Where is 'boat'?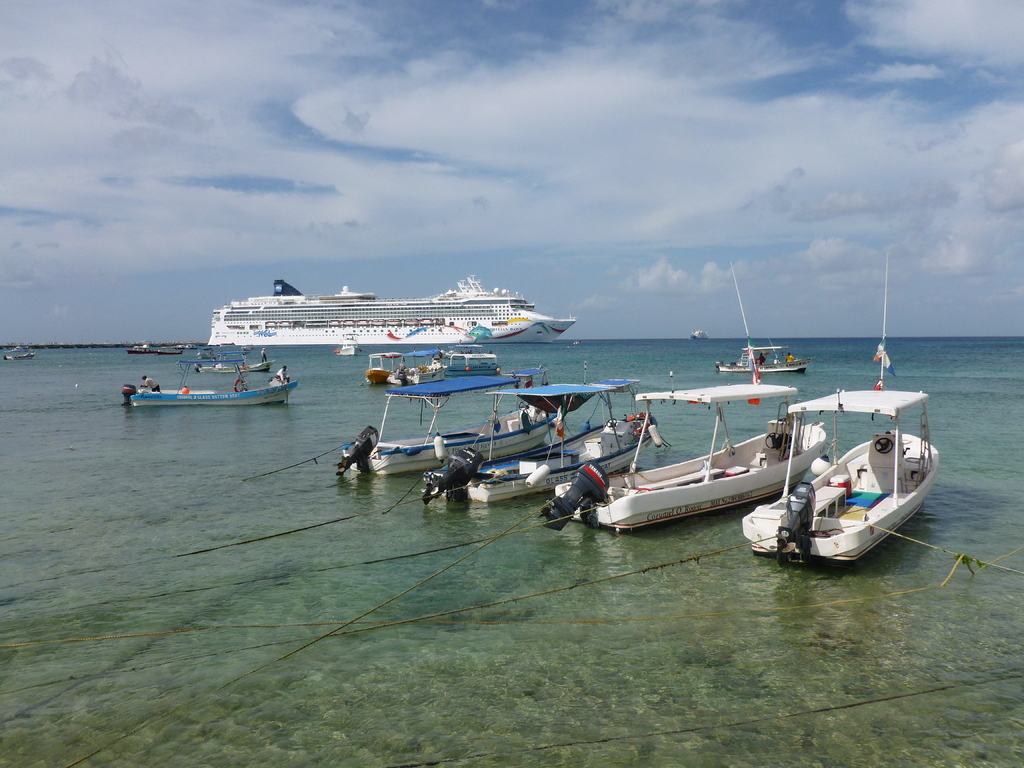
x1=123, y1=364, x2=298, y2=410.
